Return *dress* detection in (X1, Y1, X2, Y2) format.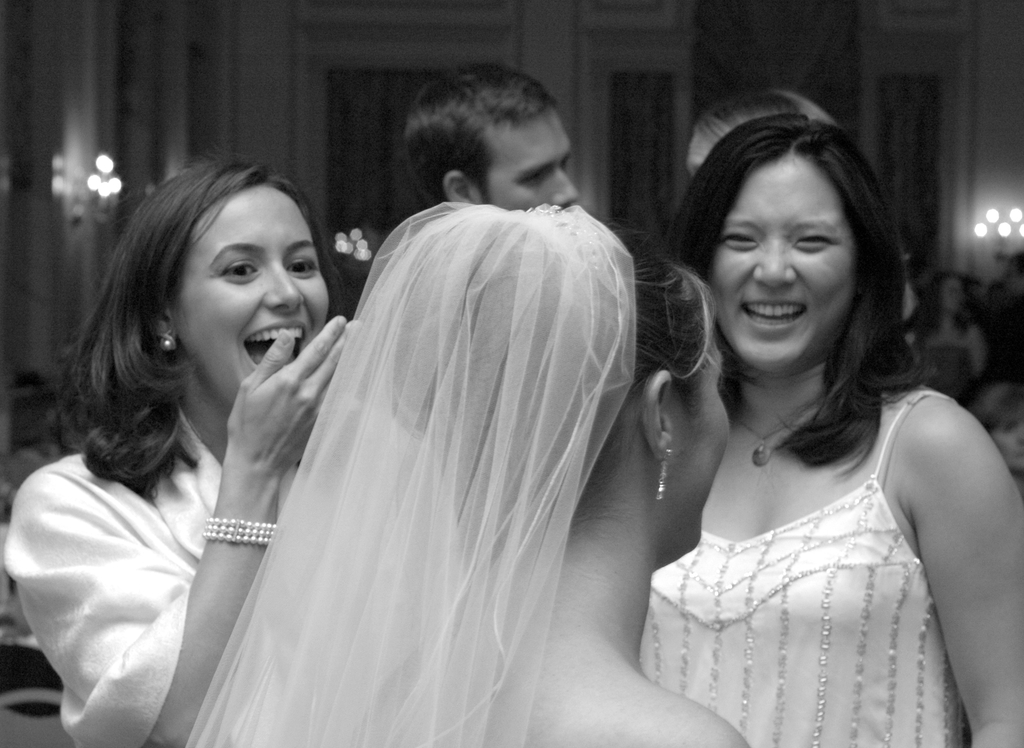
(184, 198, 645, 747).
